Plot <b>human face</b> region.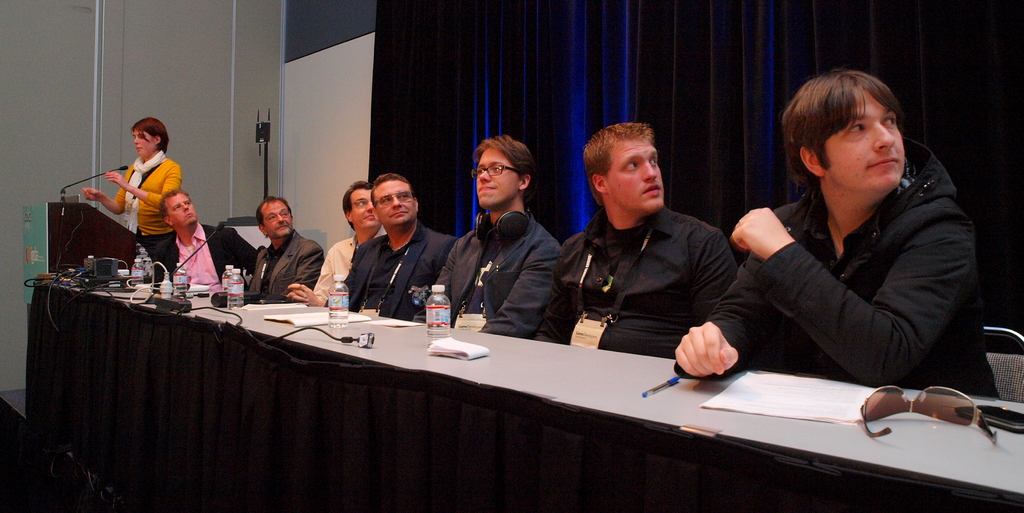
Plotted at {"x1": 377, "y1": 180, "x2": 420, "y2": 222}.
